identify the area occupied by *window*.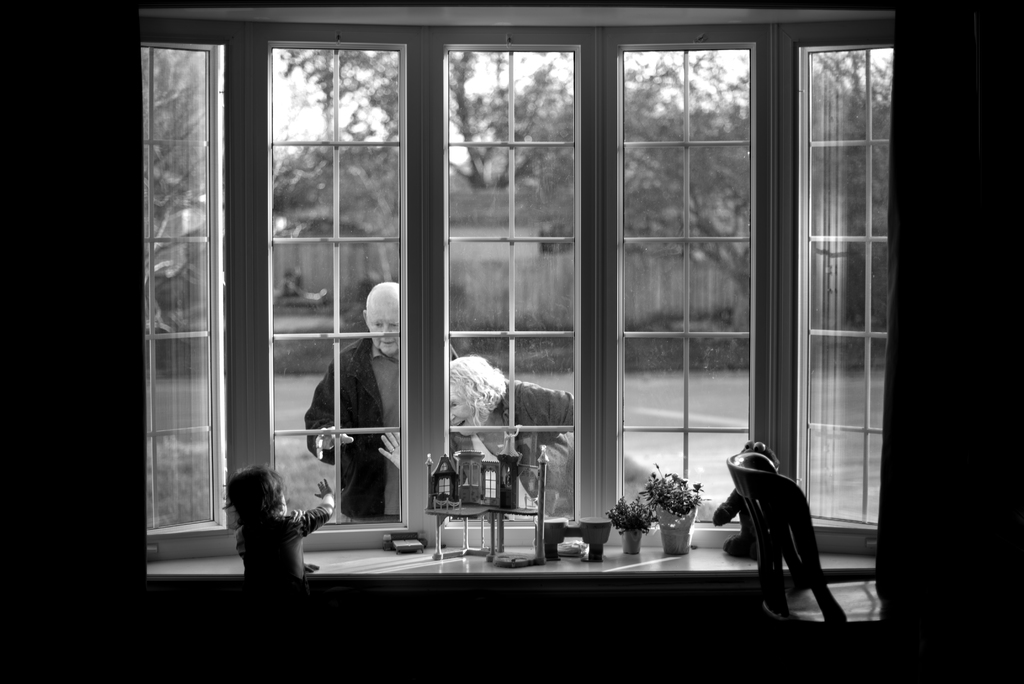
Area: 131, 0, 913, 560.
